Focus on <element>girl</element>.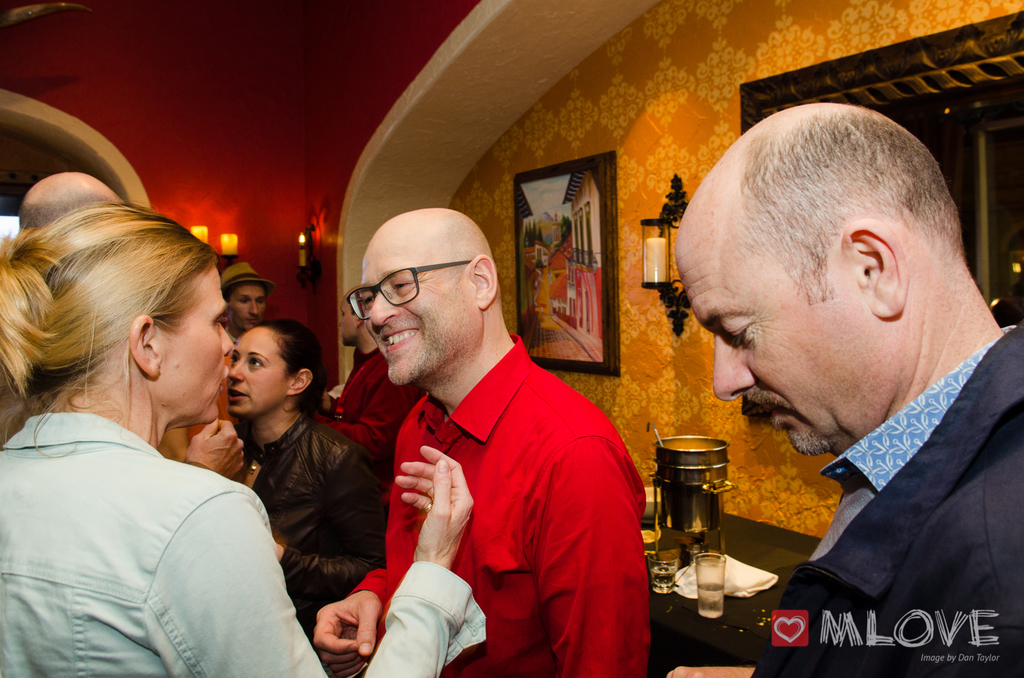
Focused at bbox=[227, 320, 383, 606].
